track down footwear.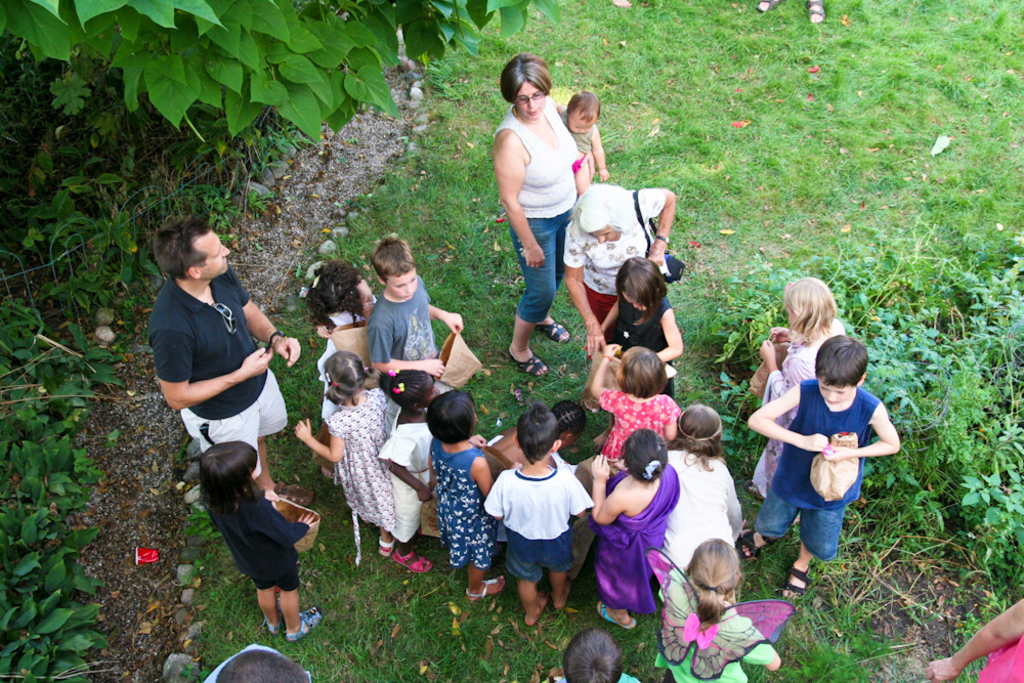
Tracked to select_region(741, 530, 779, 551).
